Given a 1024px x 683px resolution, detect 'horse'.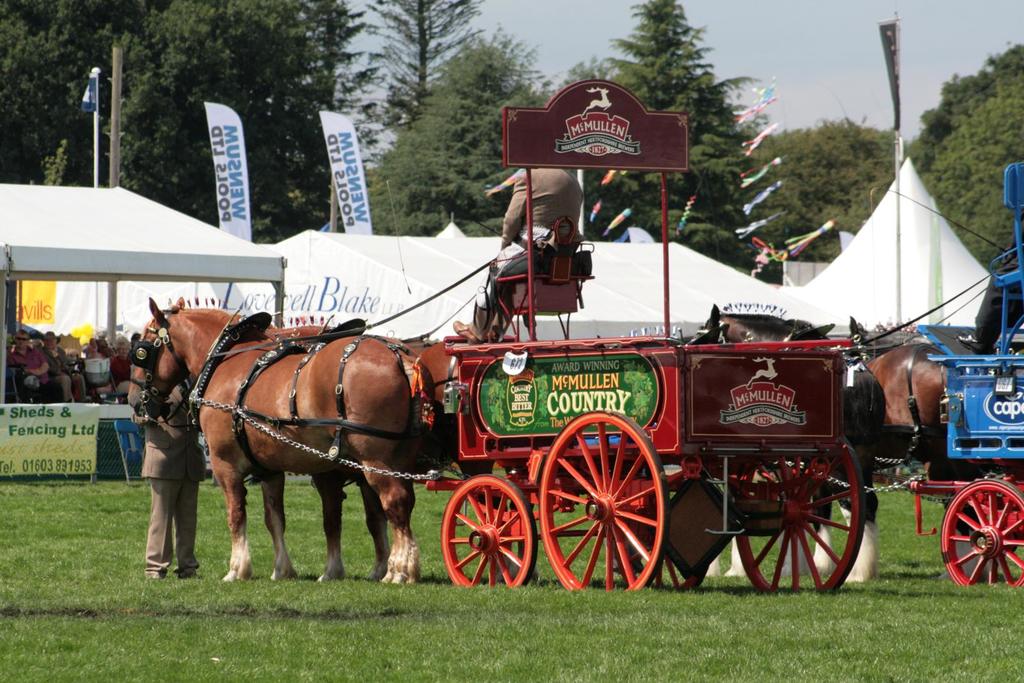
bbox=[125, 296, 435, 587].
